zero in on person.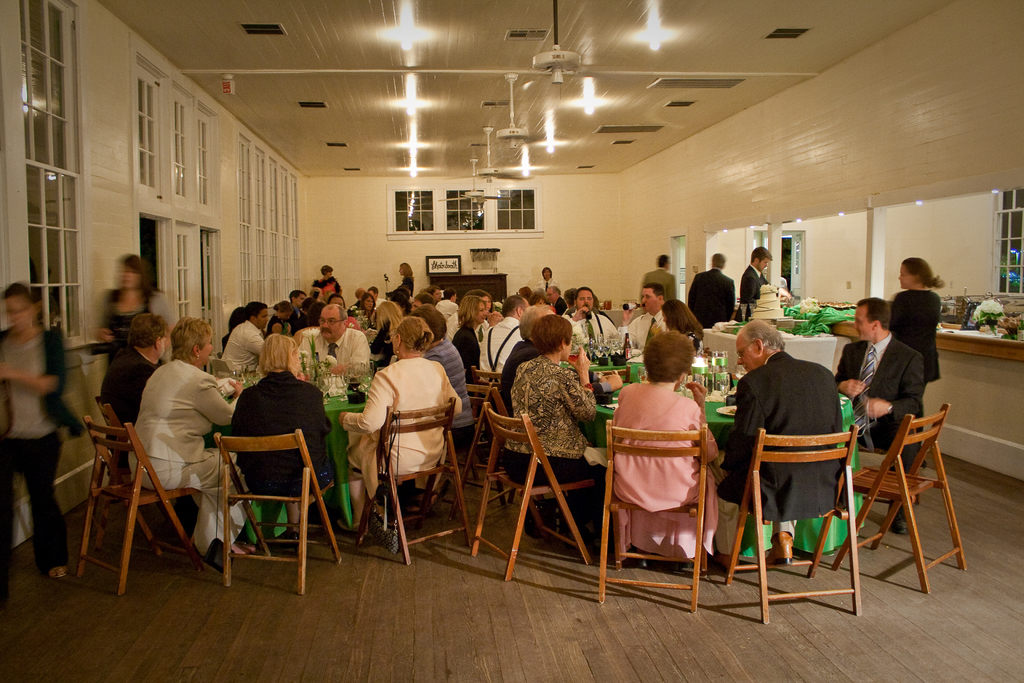
Zeroed in: 99, 311, 163, 476.
